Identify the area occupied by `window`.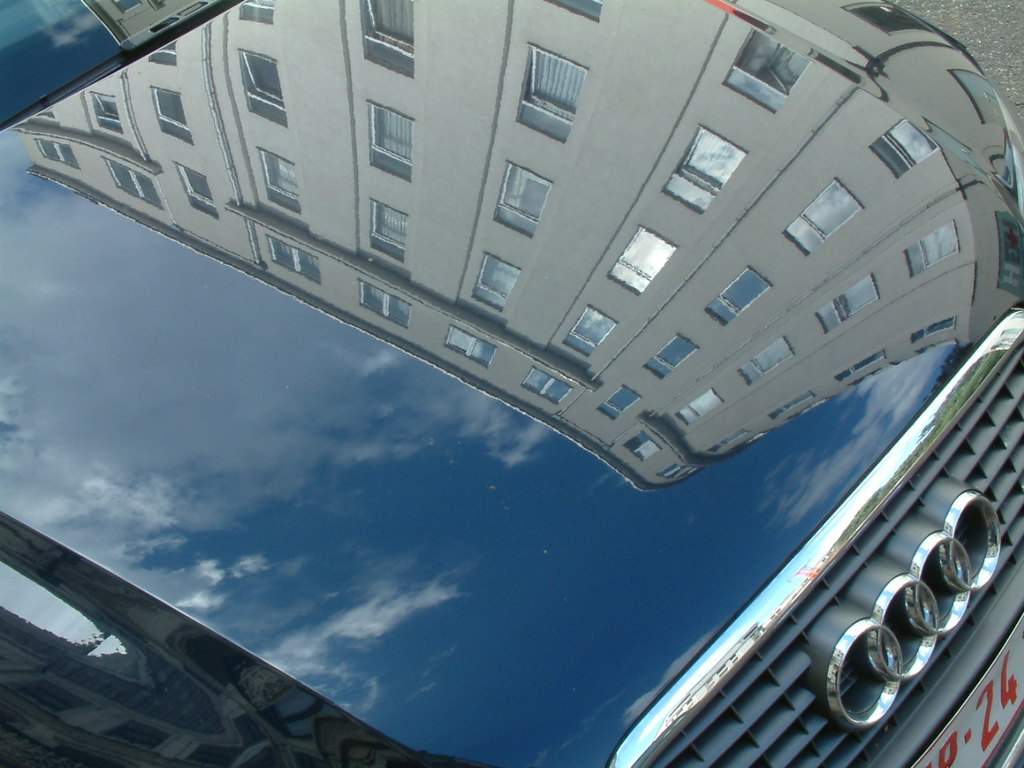
Area: (645,334,697,378).
